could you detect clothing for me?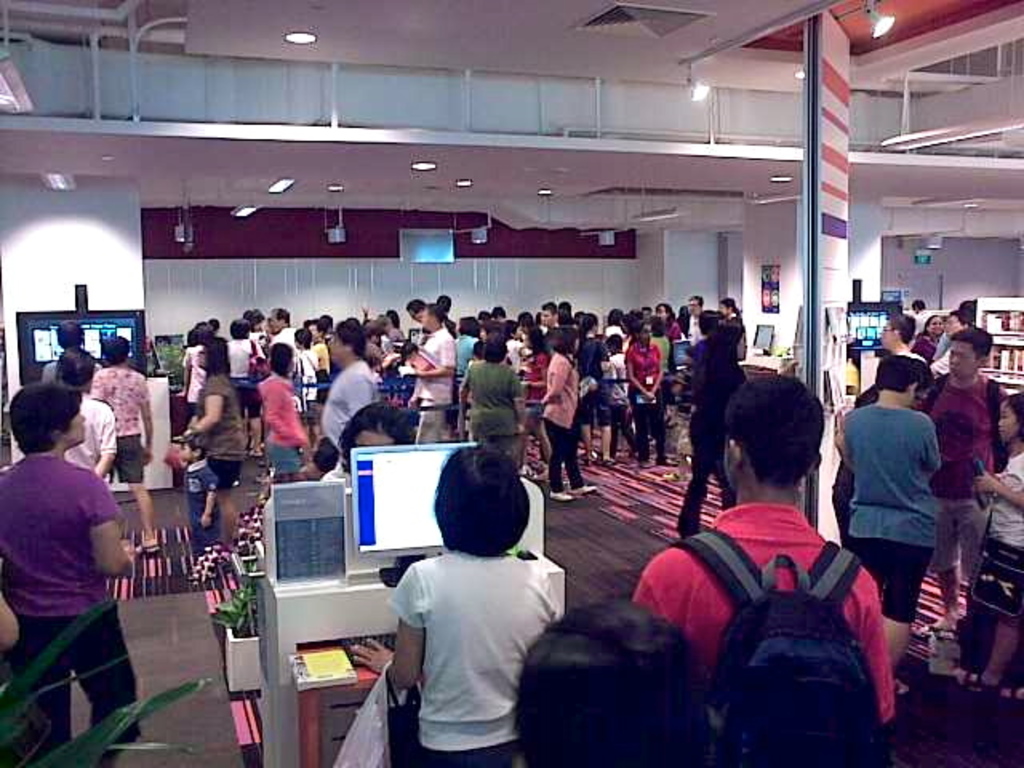
Detection result: left=227, top=344, right=259, bottom=414.
